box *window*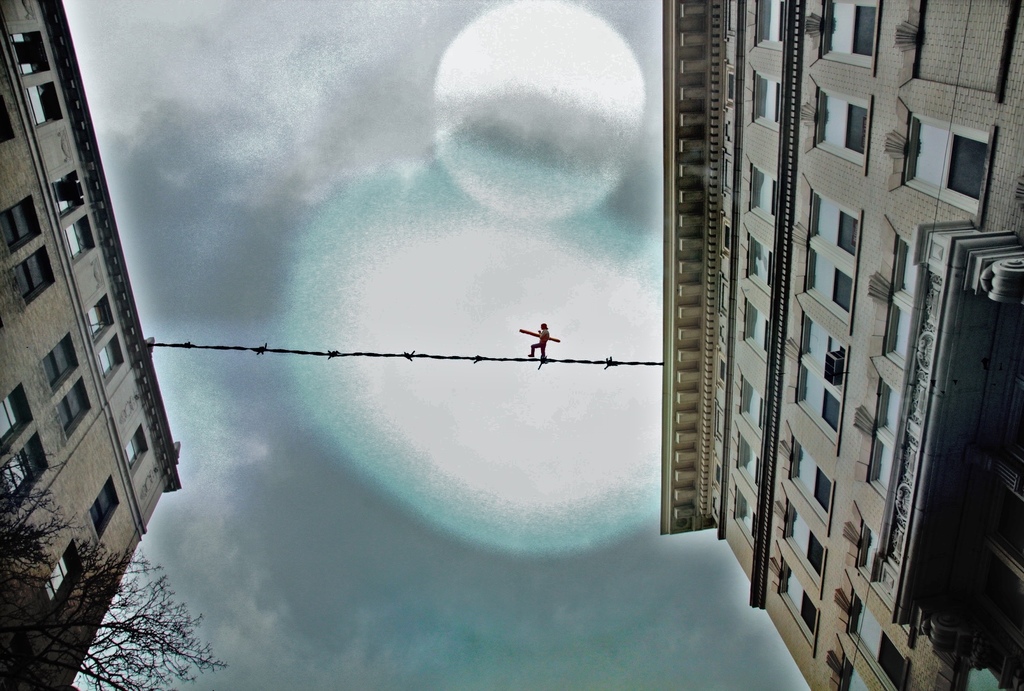
744:229:774:299
